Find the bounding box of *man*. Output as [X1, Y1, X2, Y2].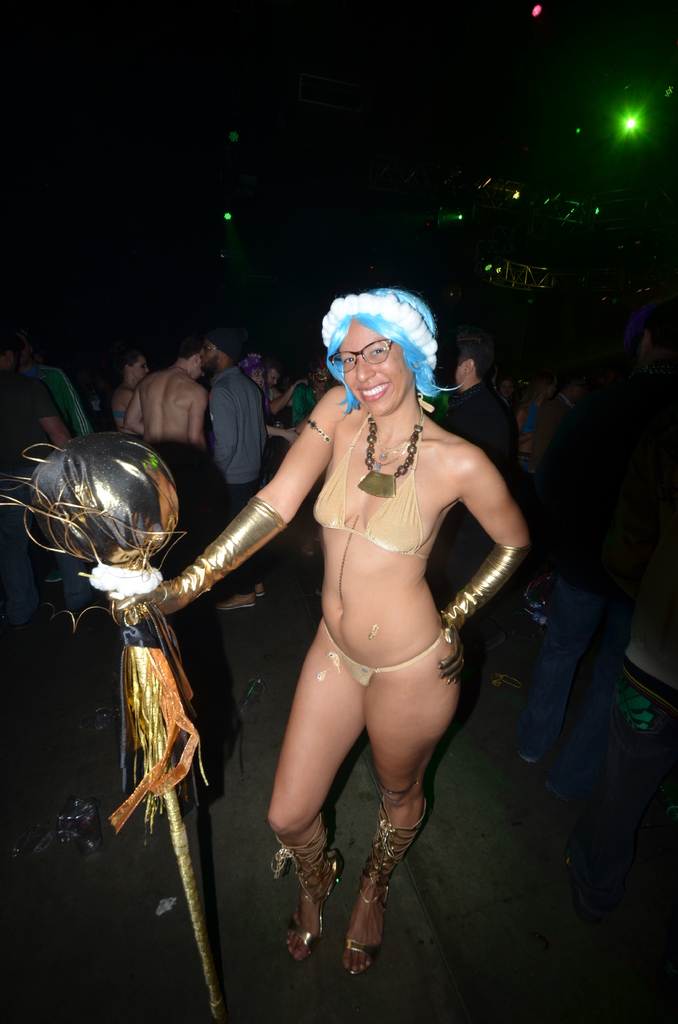
[0, 335, 112, 630].
